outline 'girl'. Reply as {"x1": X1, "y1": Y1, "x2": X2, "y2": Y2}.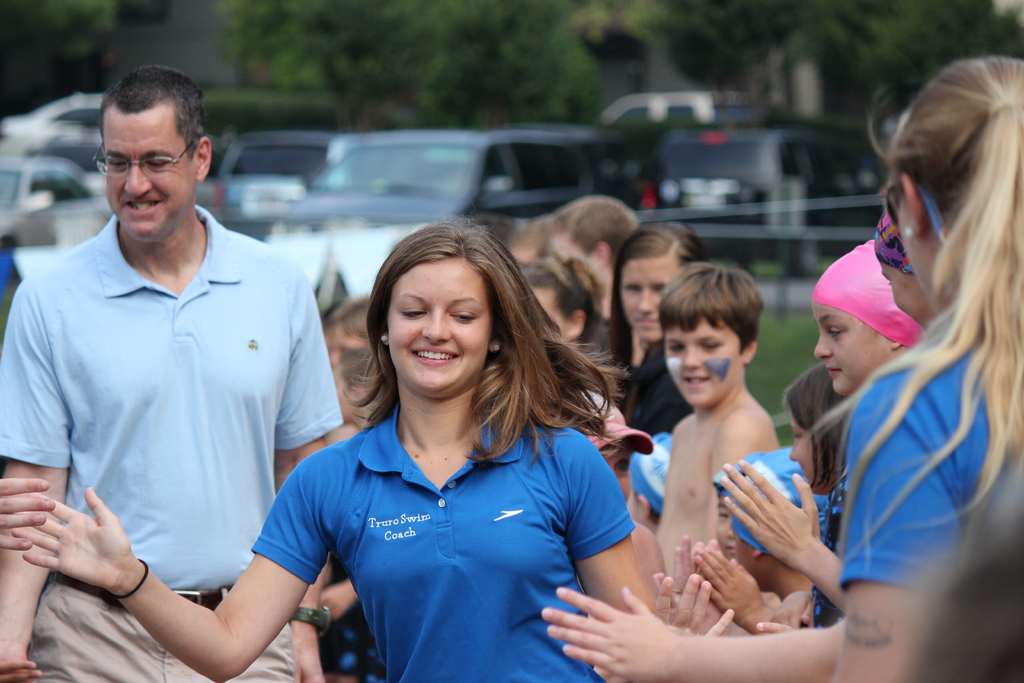
{"x1": 10, "y1": 217, "x2": 707, "y2": 682}.
